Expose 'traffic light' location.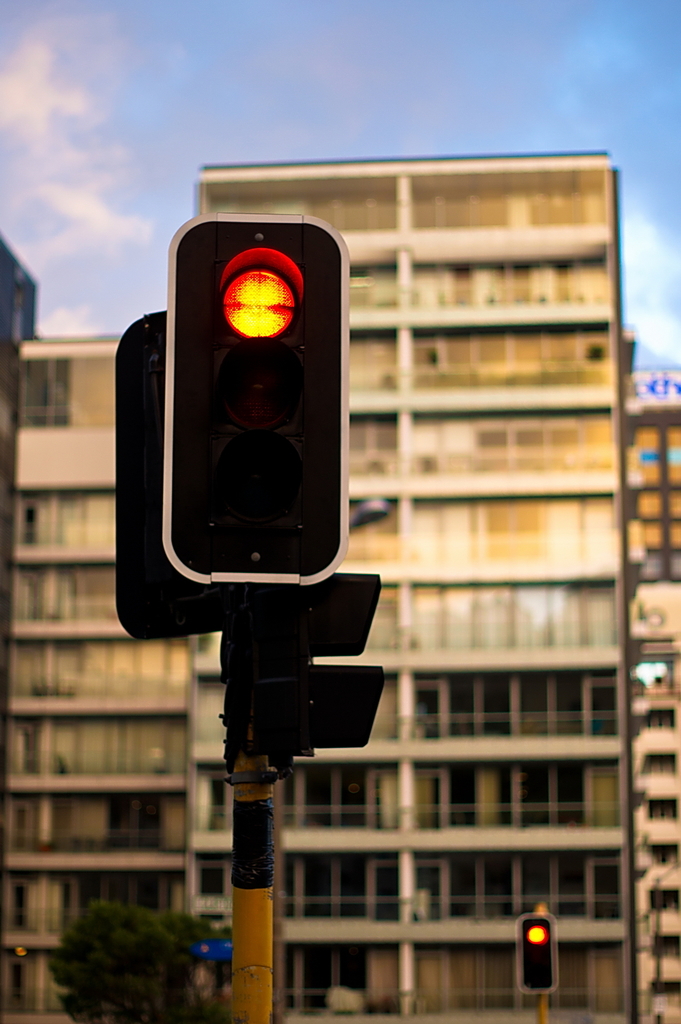
Exposed at 518 914 557 993.
